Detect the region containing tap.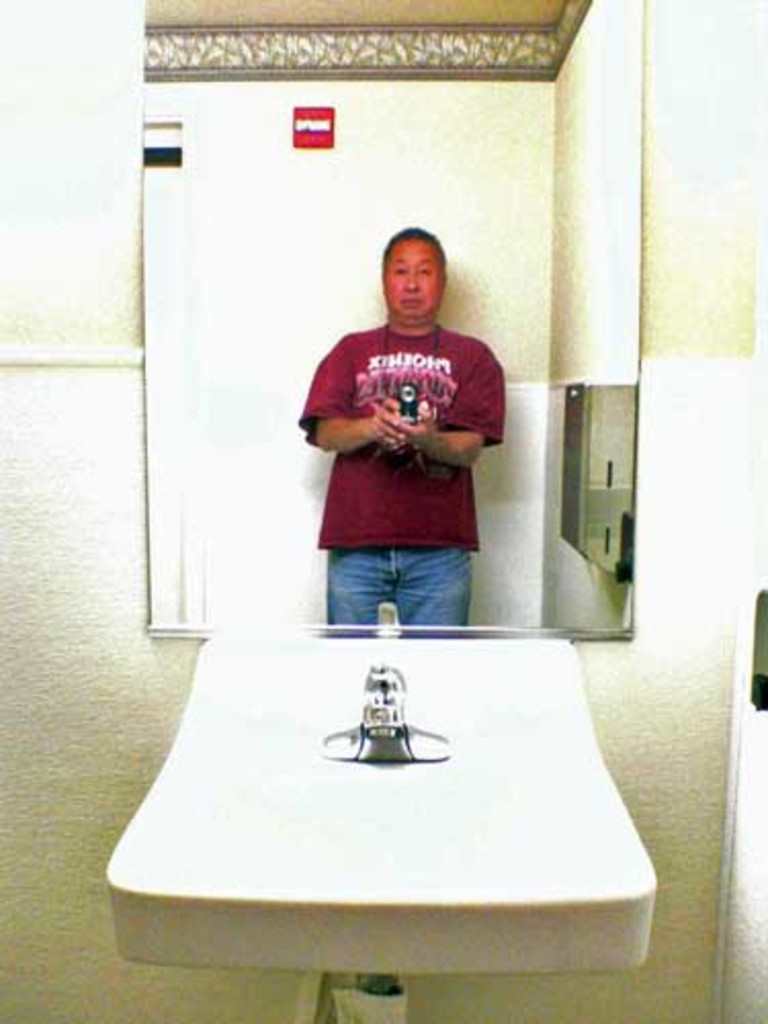
(x1=346, y1=659, x2=418, y2=764).
